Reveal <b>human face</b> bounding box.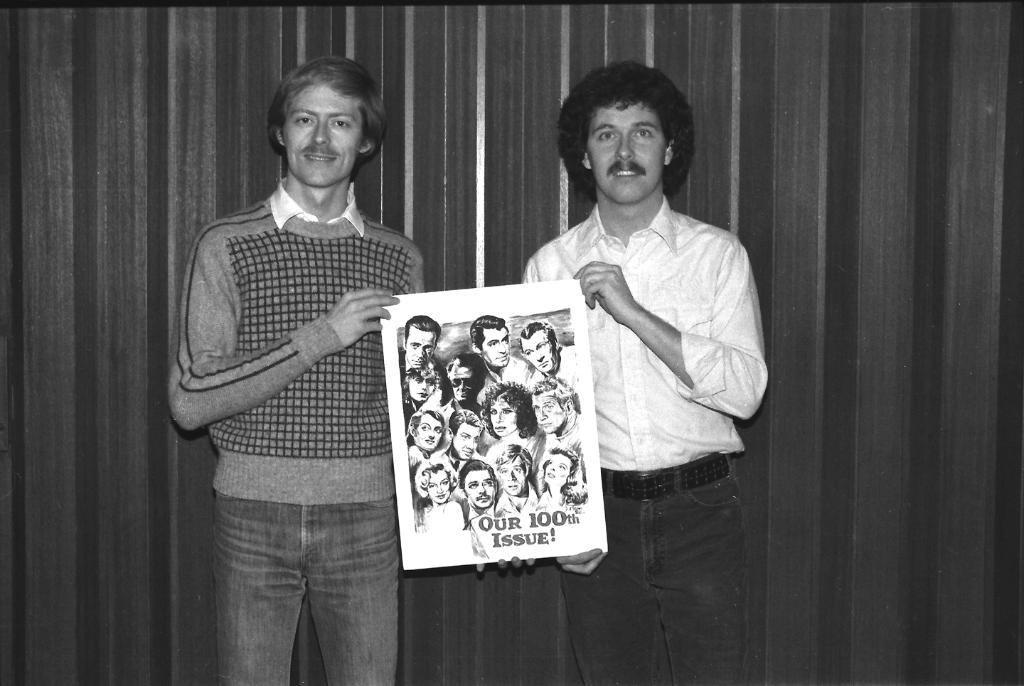
Revealed: x1=543 y1=455 x2=571 y2=486.
